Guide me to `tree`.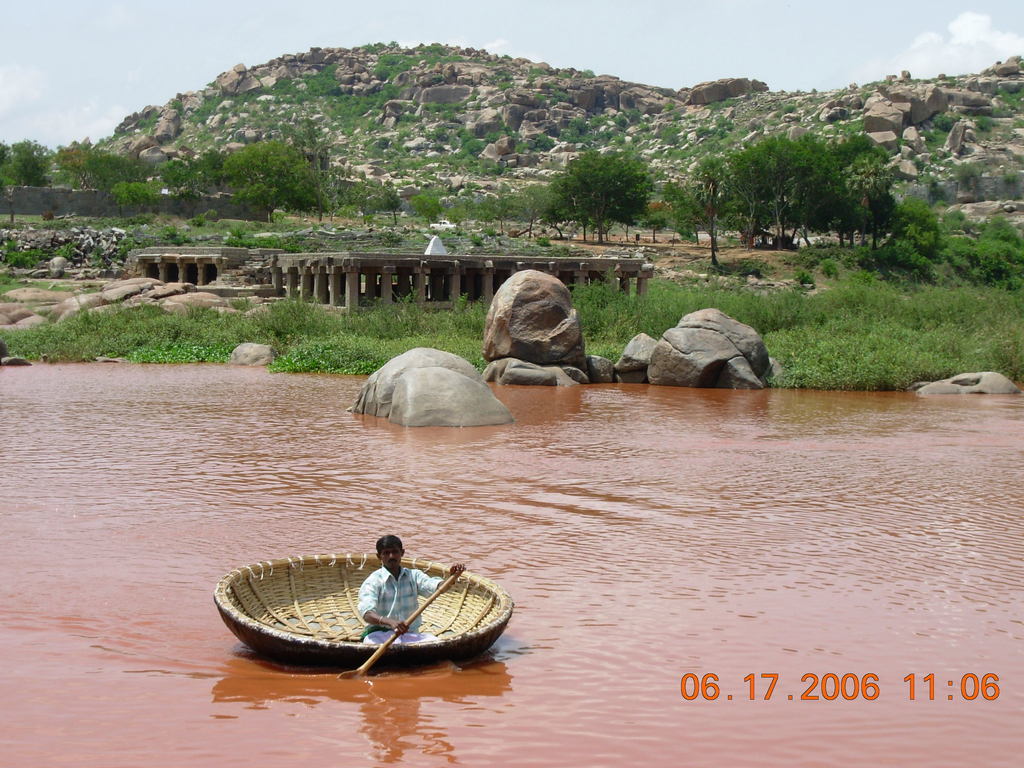
Guidance: box(0, 130, 43, 232).
